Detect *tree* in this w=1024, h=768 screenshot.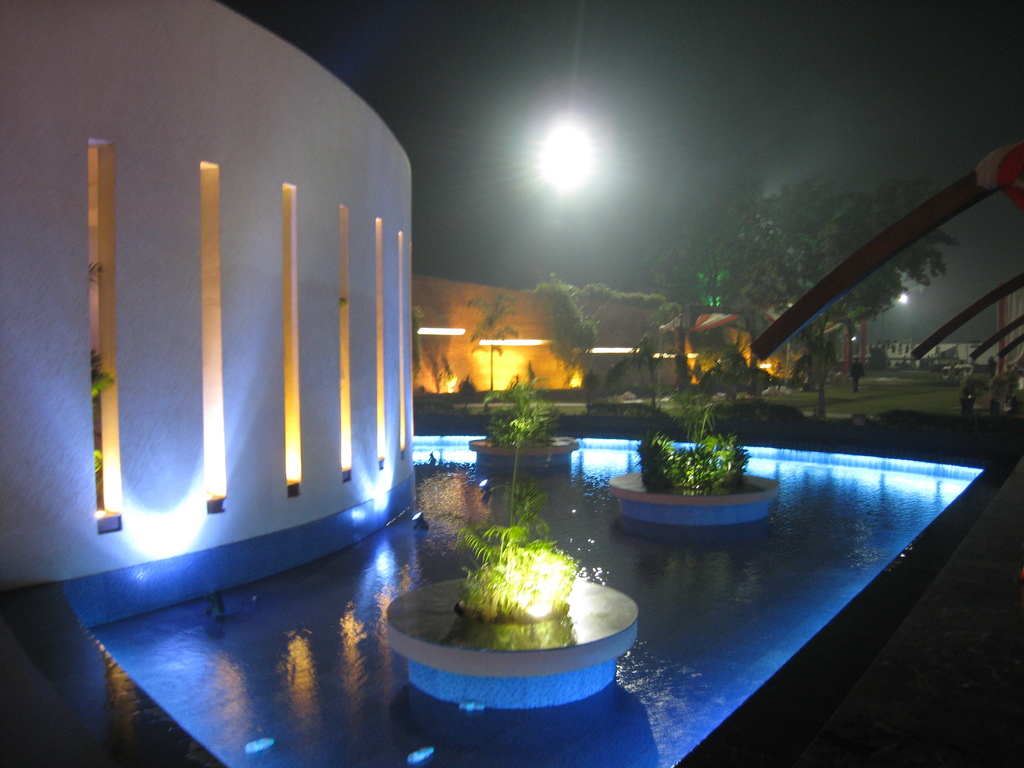
Detection: left=90, top=345, right=109, bottom=479.
